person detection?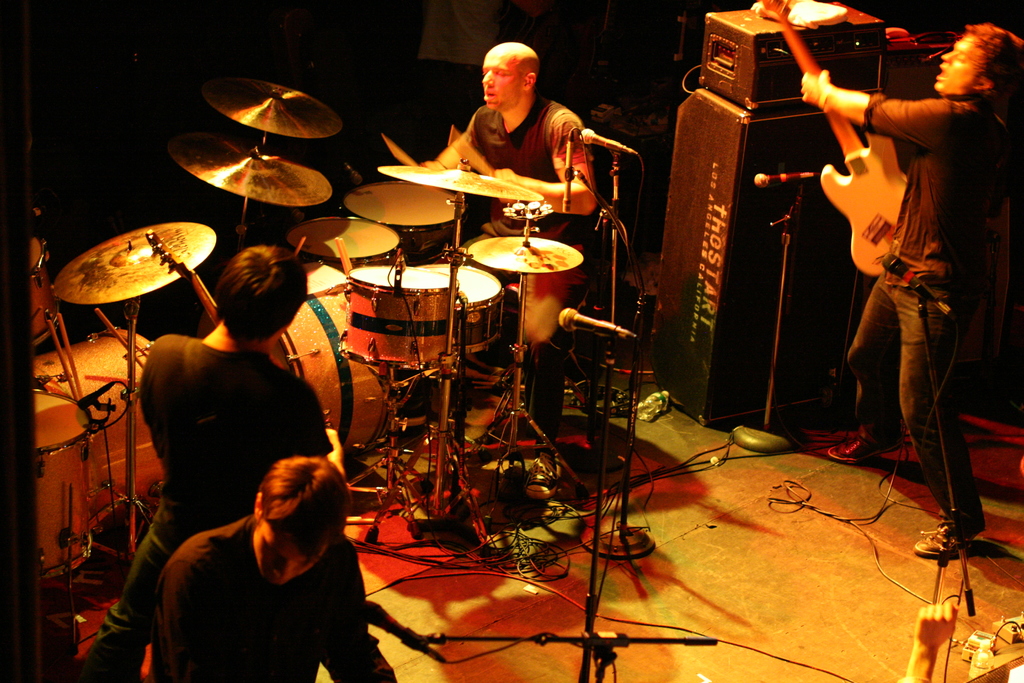
[420,37,622,504]
